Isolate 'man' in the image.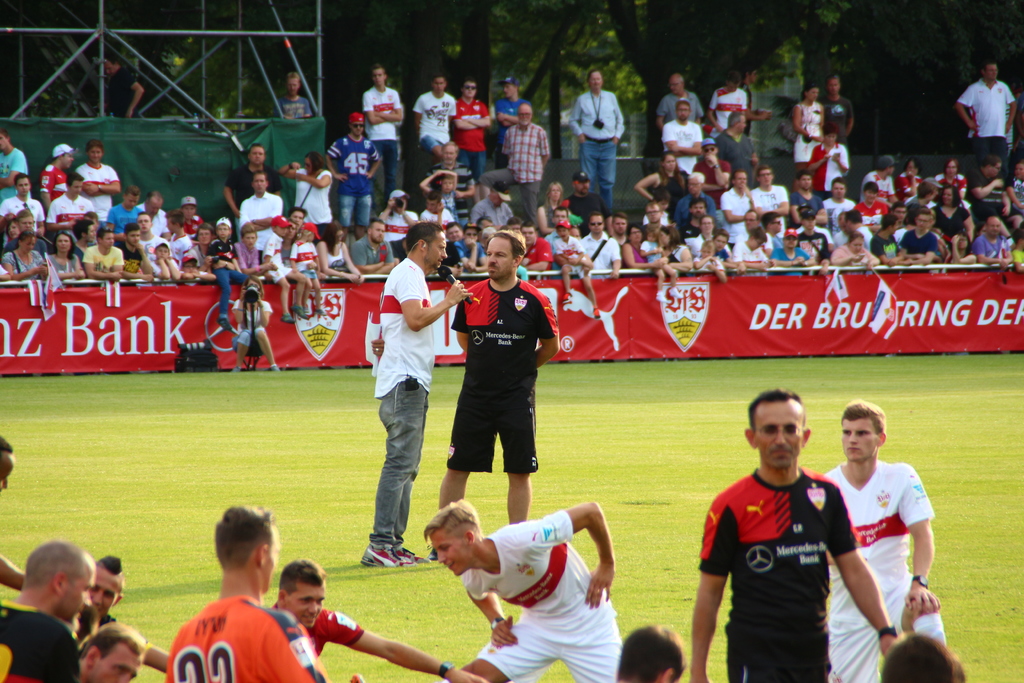
Isolated region: (350,220,396,278).
